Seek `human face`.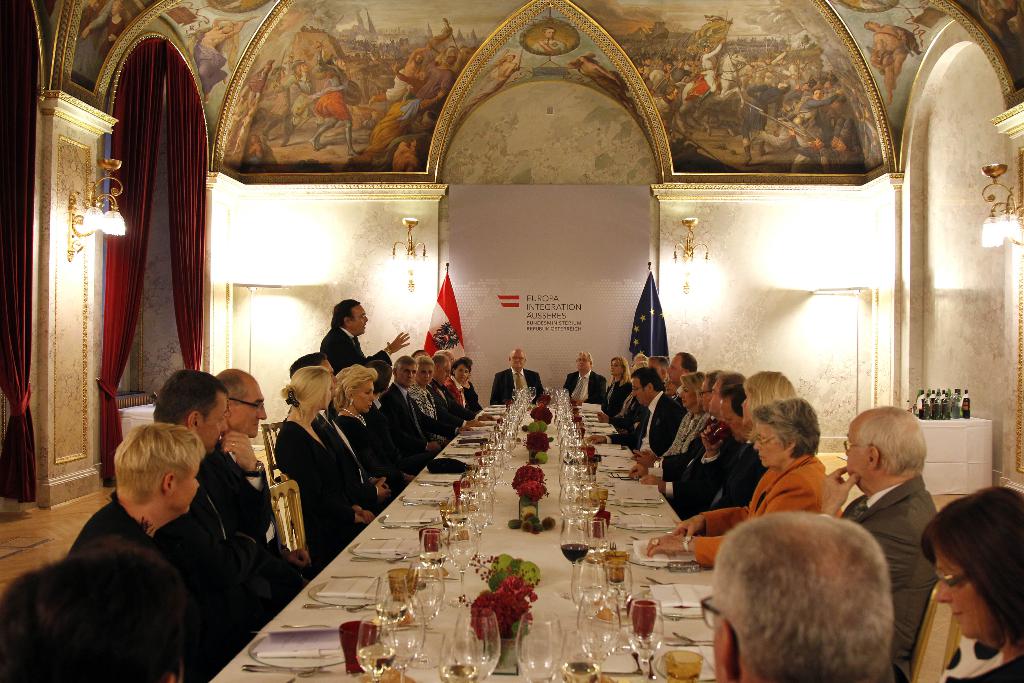
355 383 378 412.
